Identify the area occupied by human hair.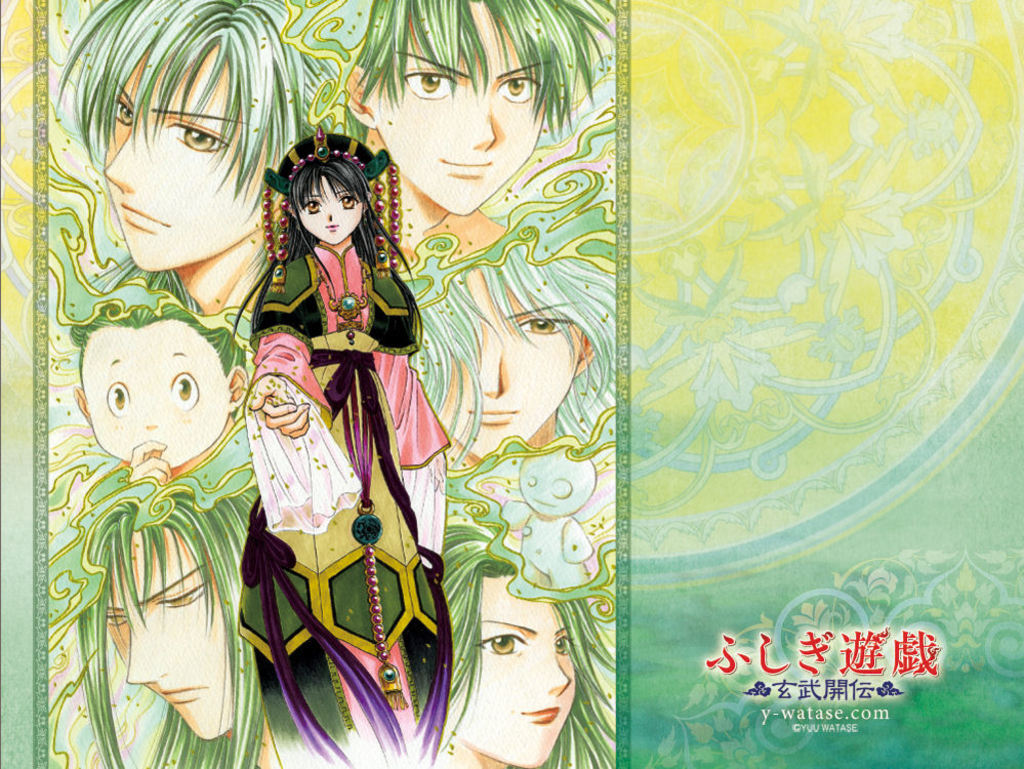
Area: x1=70, y1=302, x2=247, y2=418.
